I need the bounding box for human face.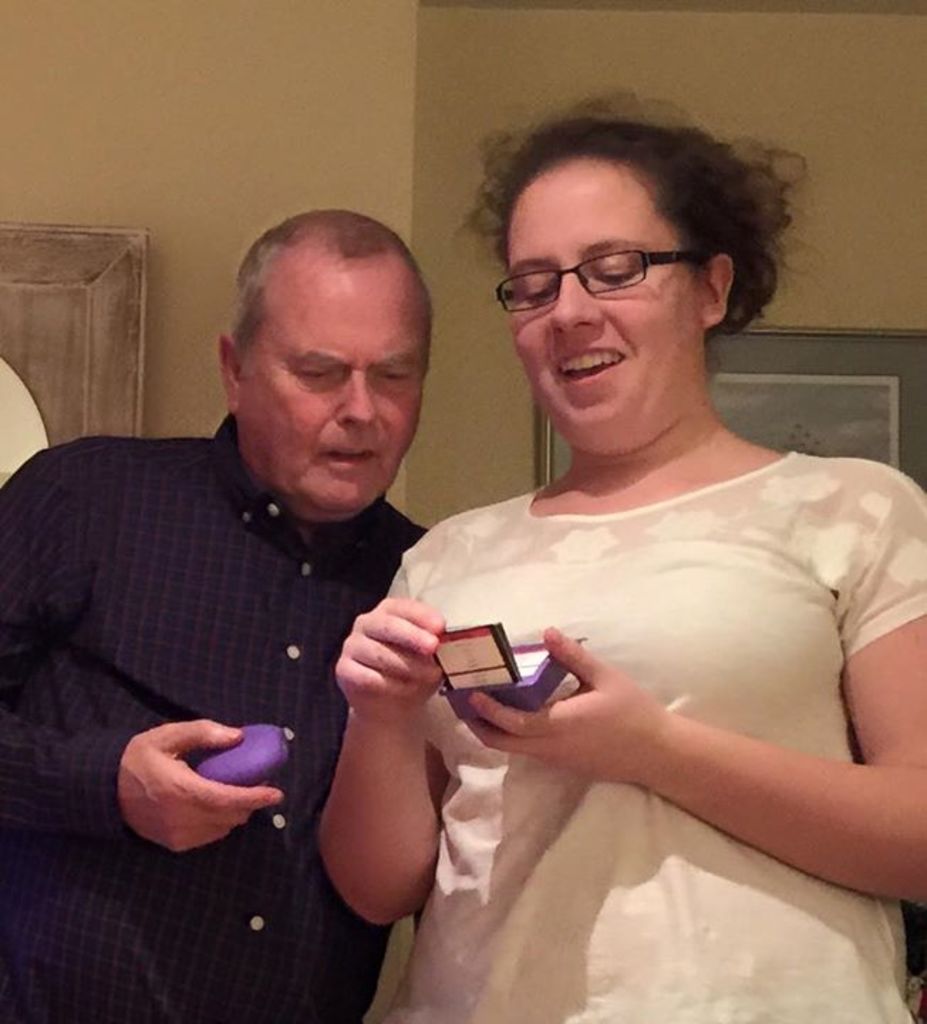
Here it is: <box>243,265,425,512</box>.
